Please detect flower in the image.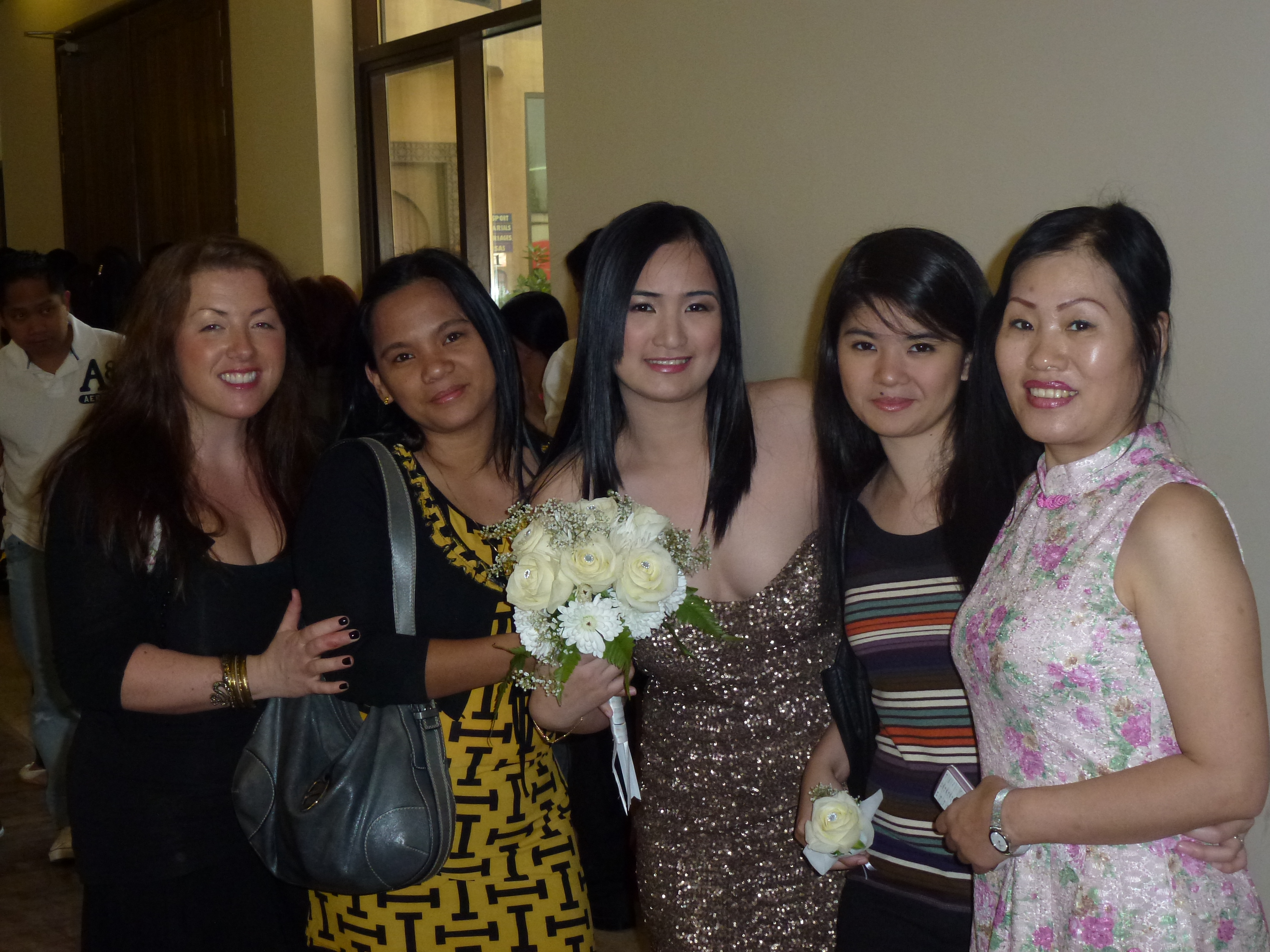
<box>315,207,323,214</box>.
